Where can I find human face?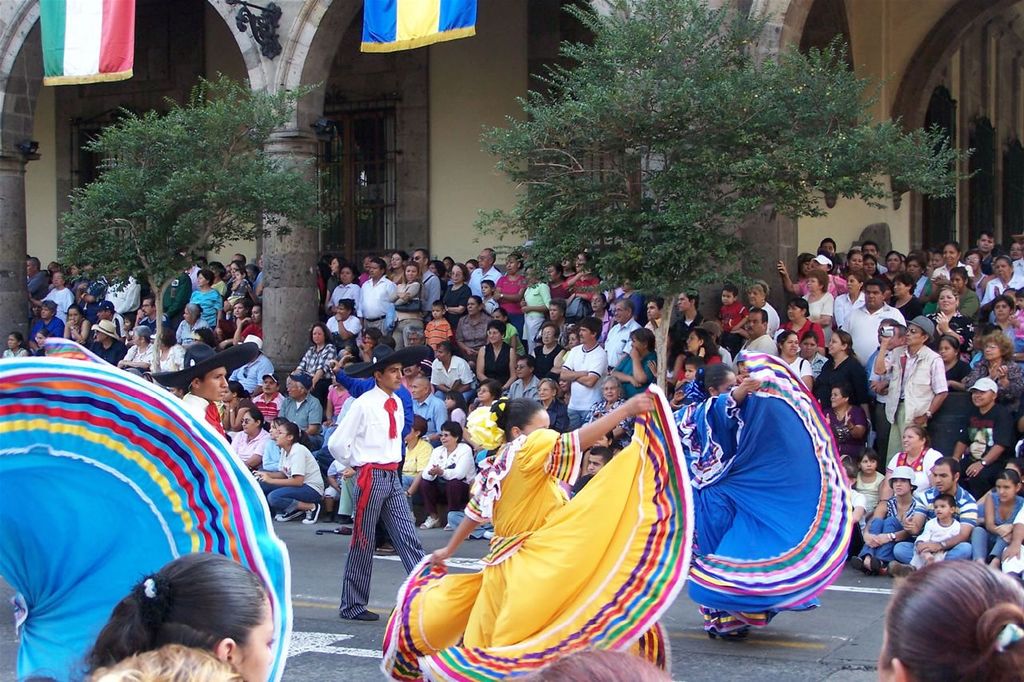
You can find it at left=941, top=338, right=956, bottom=360.
